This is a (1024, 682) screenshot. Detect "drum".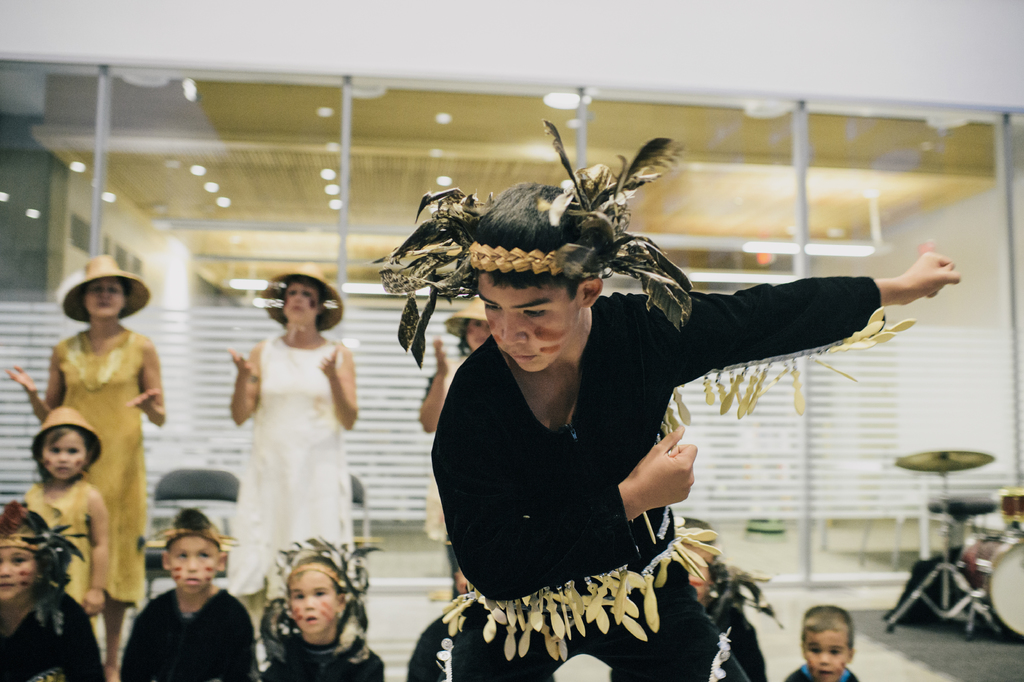
{"left": 996, "top": 489, "right": 1023, "bottom": 521}.
